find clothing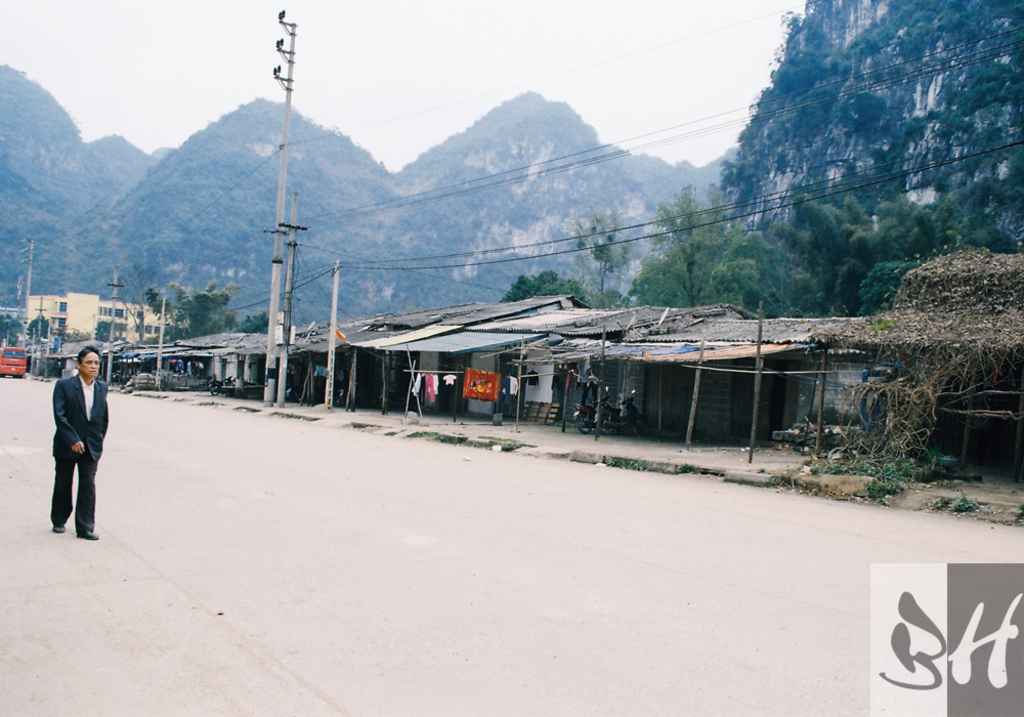
detection(580, 379, 599, 407)
